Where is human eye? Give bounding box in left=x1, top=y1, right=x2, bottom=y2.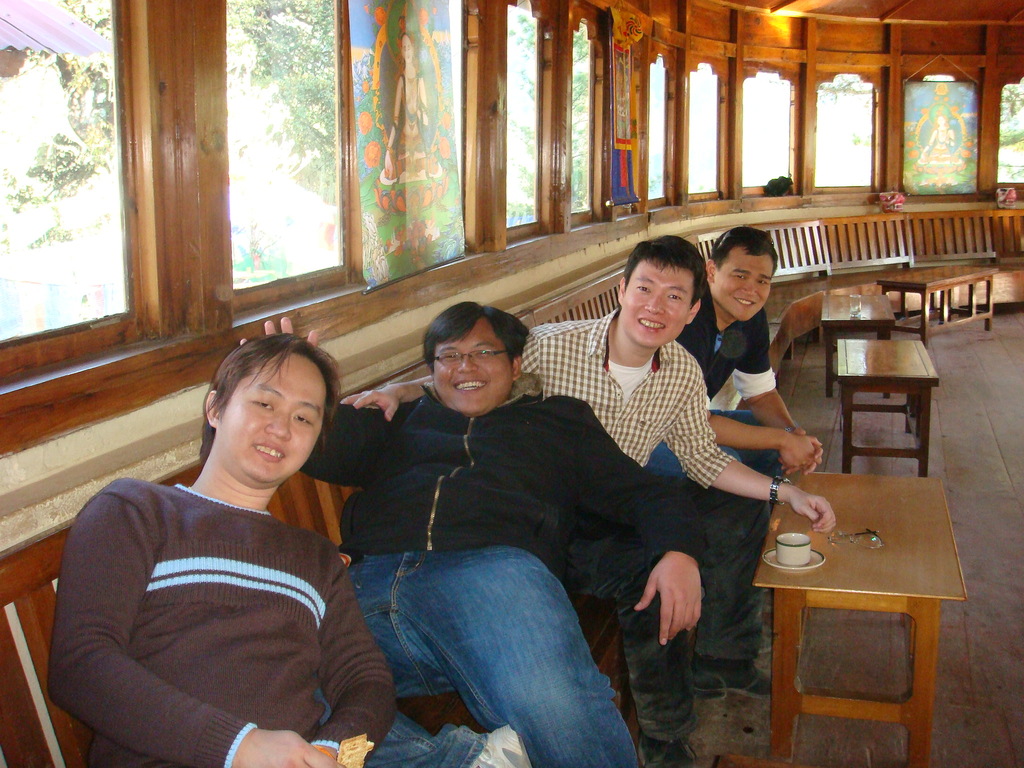
left=756, top=278, right=768, bottom=288.
